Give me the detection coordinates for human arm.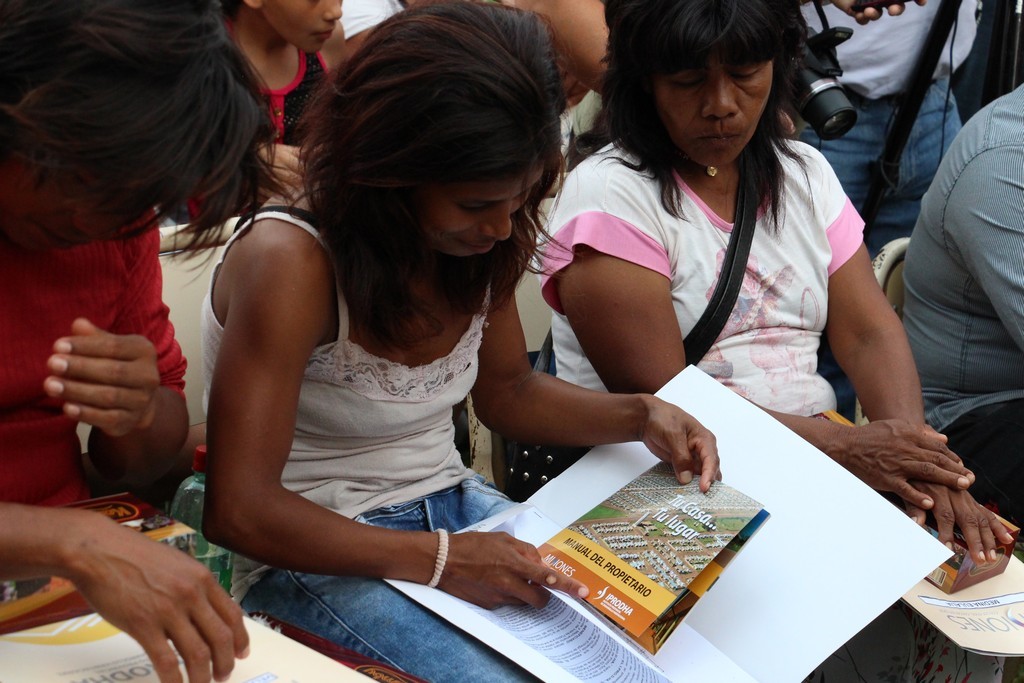
804,145,1023,566.
